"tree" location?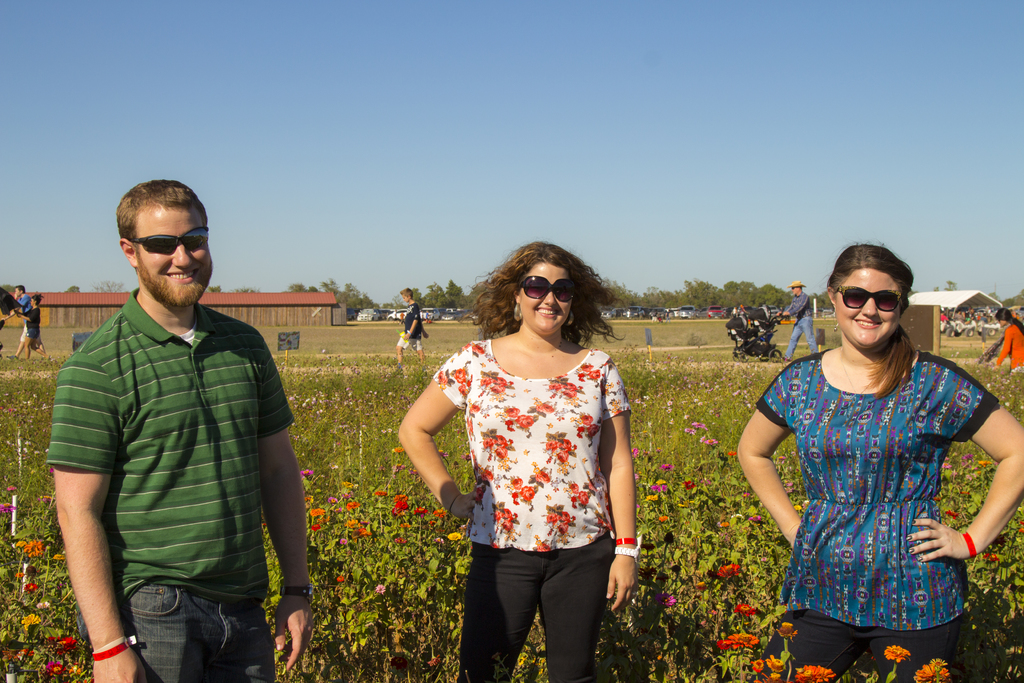
bbox=[991, 287, 1023, 318]
